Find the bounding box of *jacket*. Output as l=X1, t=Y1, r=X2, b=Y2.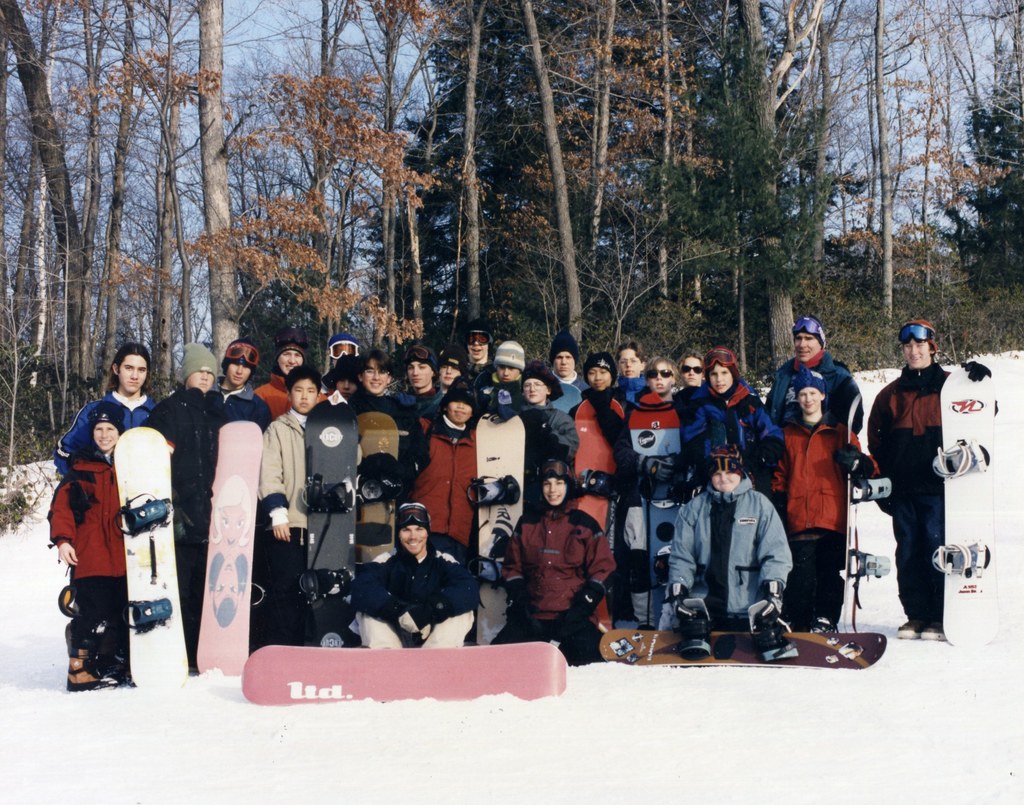
l=360, t=545, r=481, b=636.
